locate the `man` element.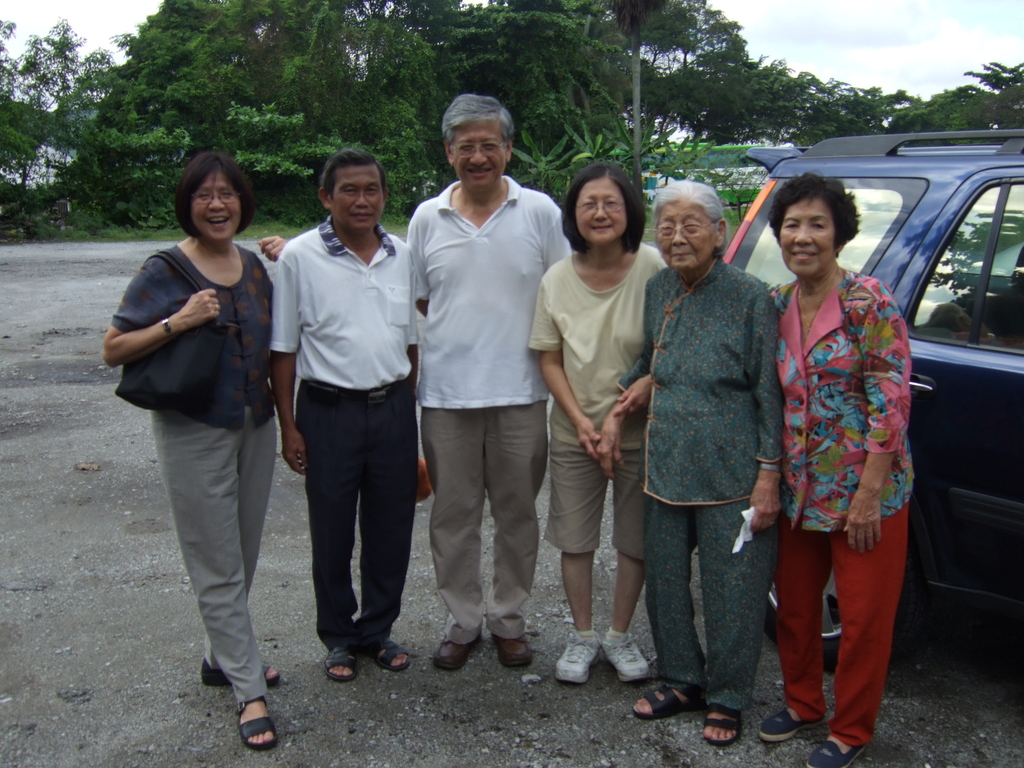
Element bbox: [396, 101, 562, 669].
